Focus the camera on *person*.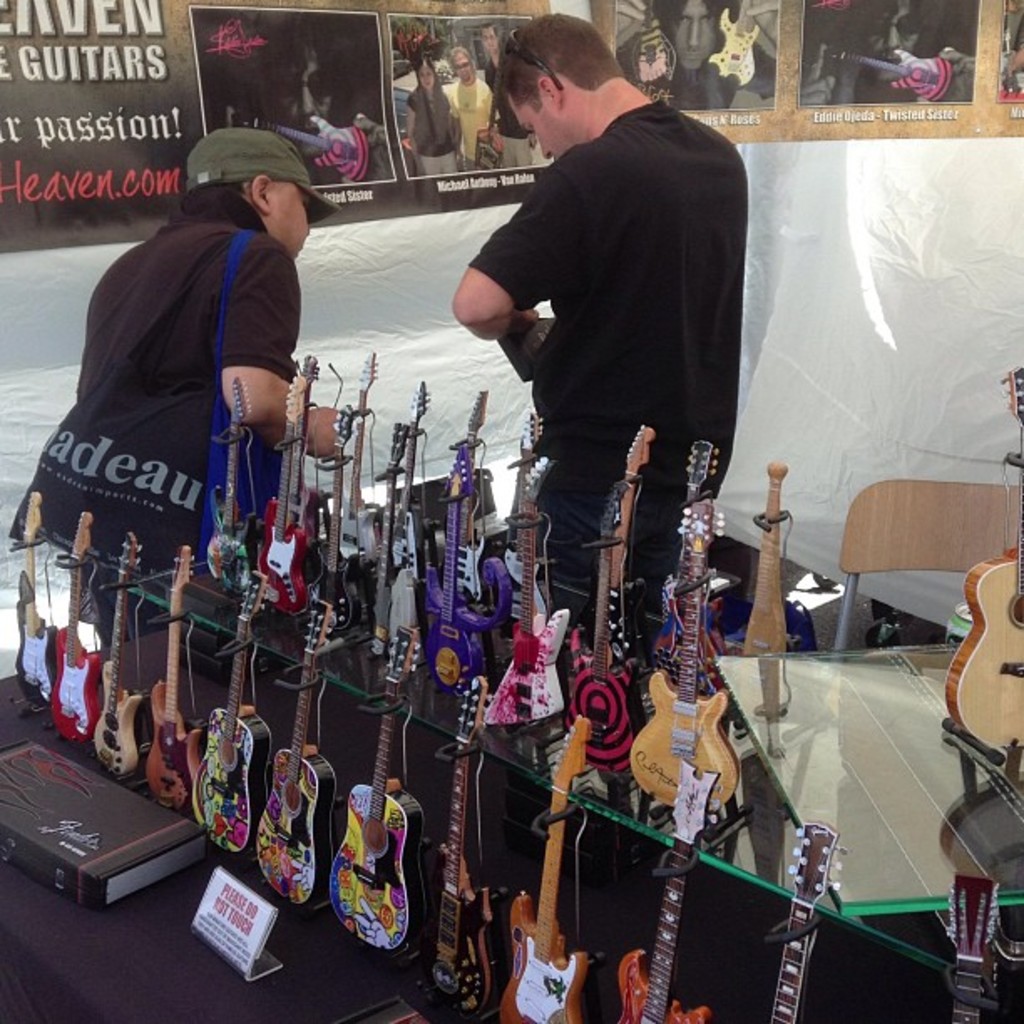
Focus region: {"left": 2, "top": 119, "right": 348, "bottom": 632}.
